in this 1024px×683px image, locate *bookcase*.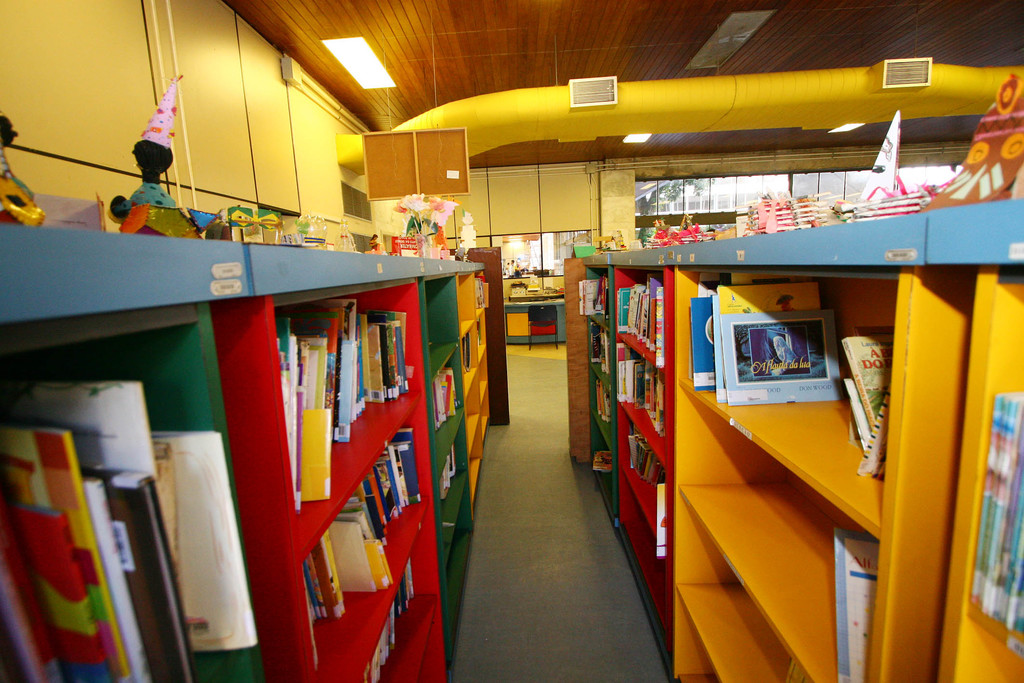
Bounding box: region(570, 163, 1023, 682).
